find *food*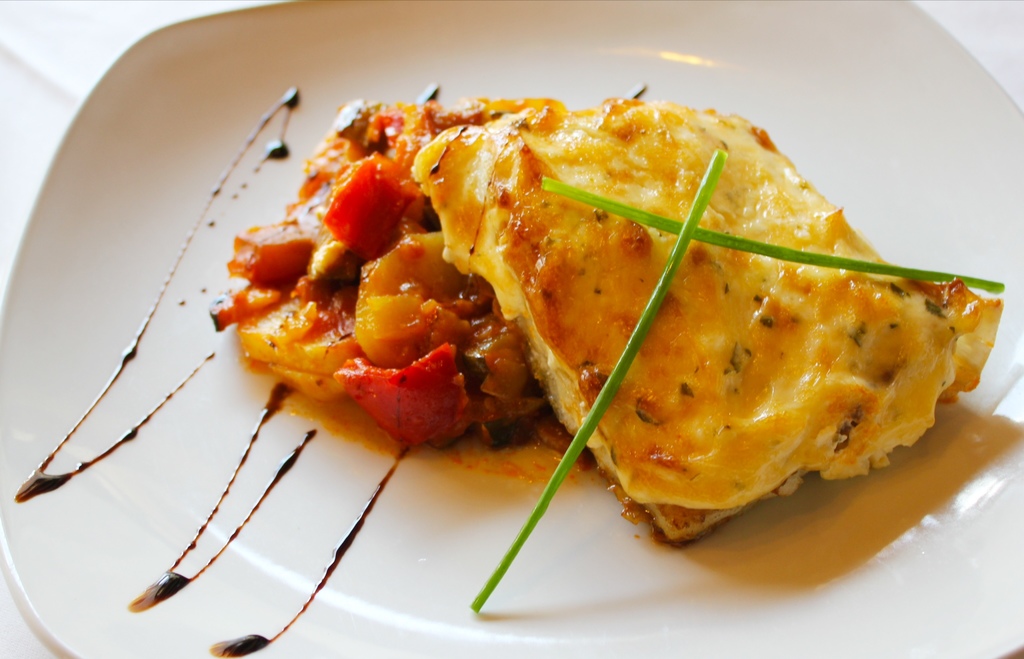
332:88:978:529
